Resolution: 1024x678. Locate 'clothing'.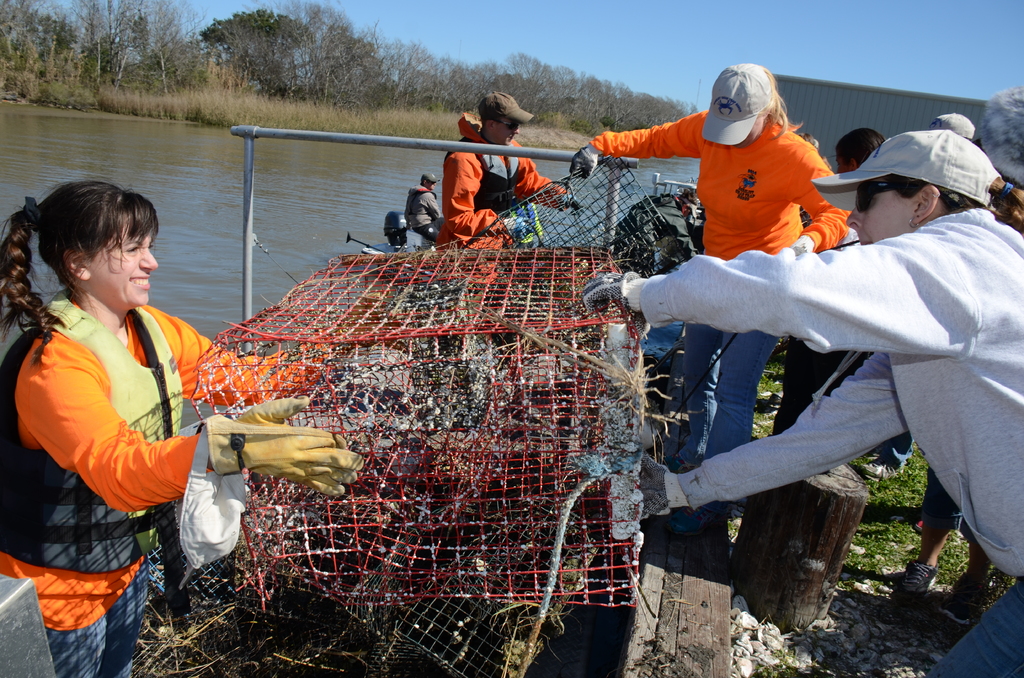
(left=406, top=192, right=442, bottom=242).
